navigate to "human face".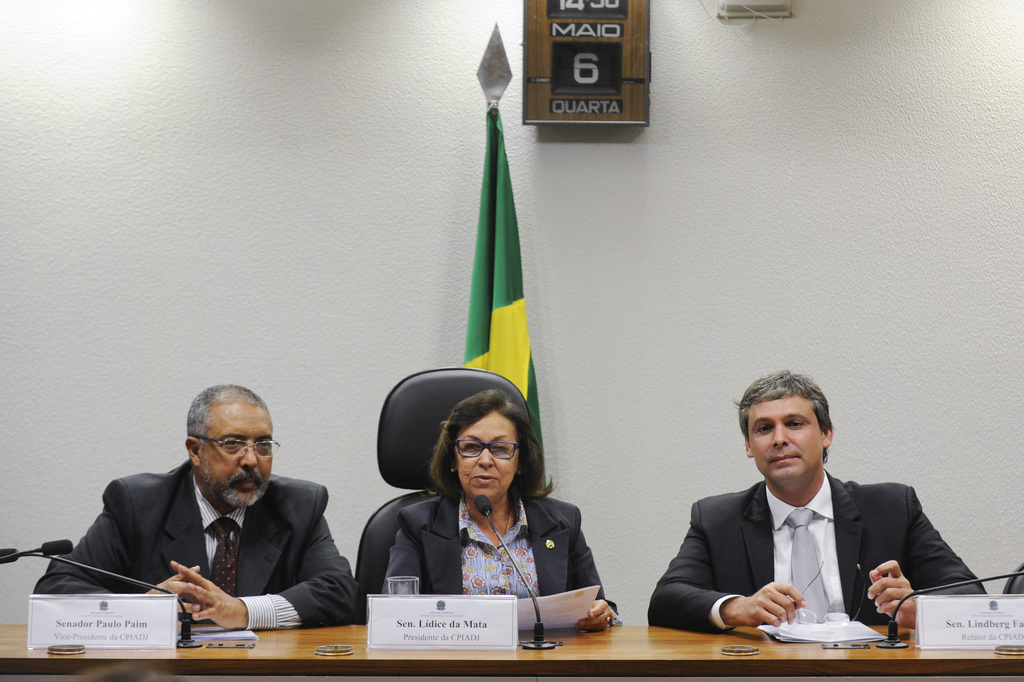
Navigation target: rect(749, 386, 825, 484).
